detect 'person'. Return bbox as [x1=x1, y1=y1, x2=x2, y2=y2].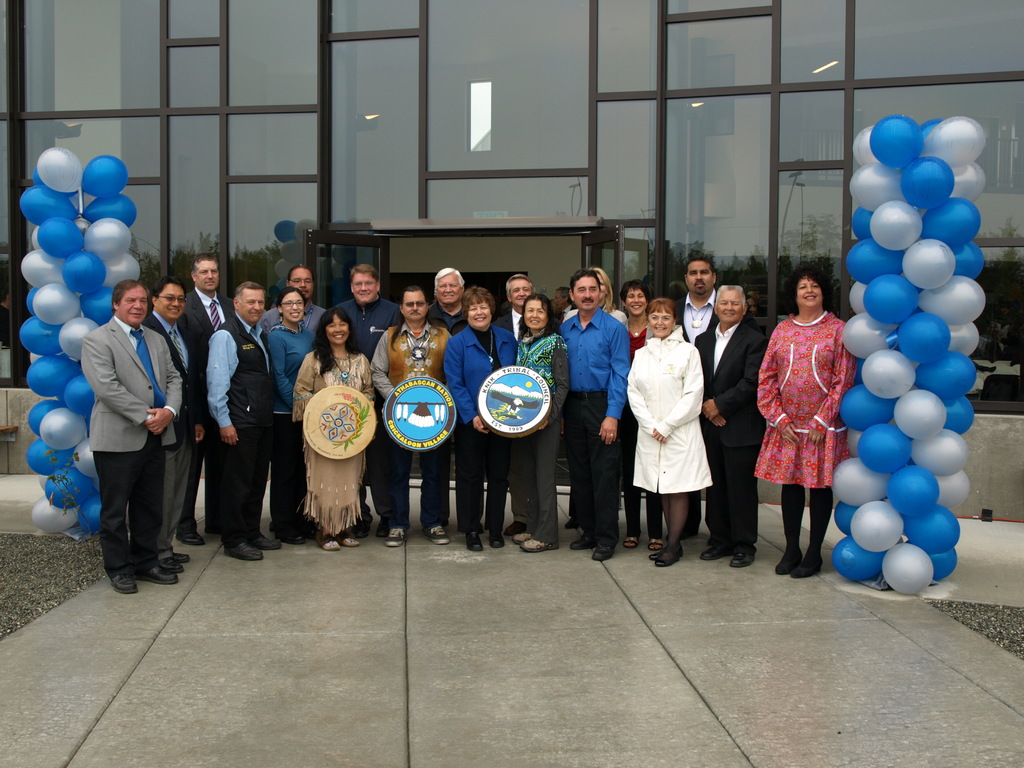
[x1=503, y1=267, x2=540, y2=352].
